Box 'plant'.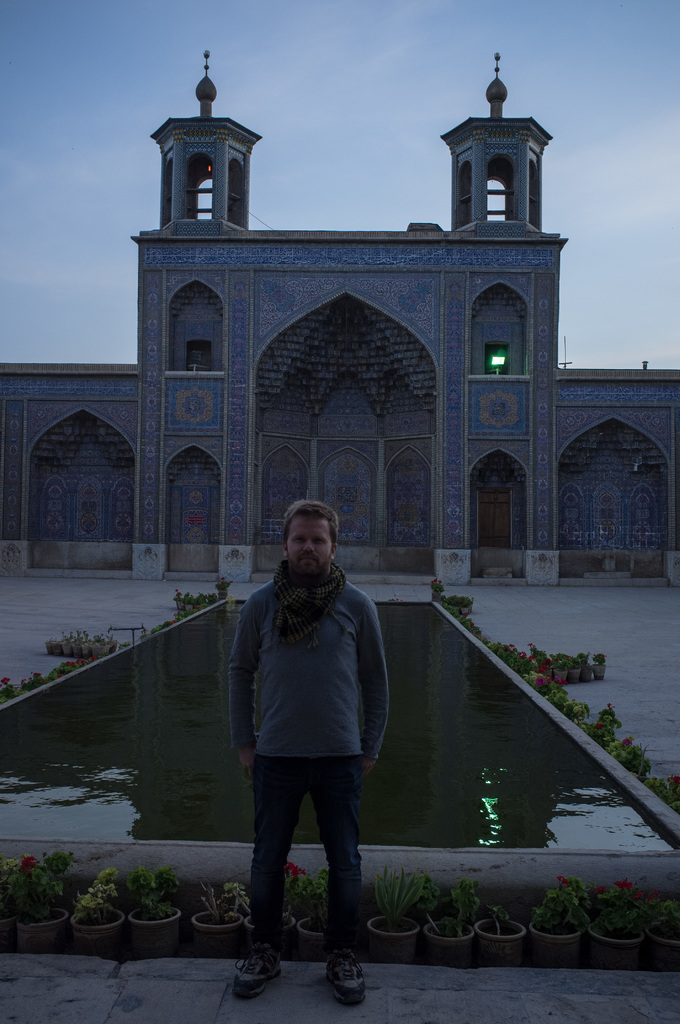
[75, 863, 125, 926].
